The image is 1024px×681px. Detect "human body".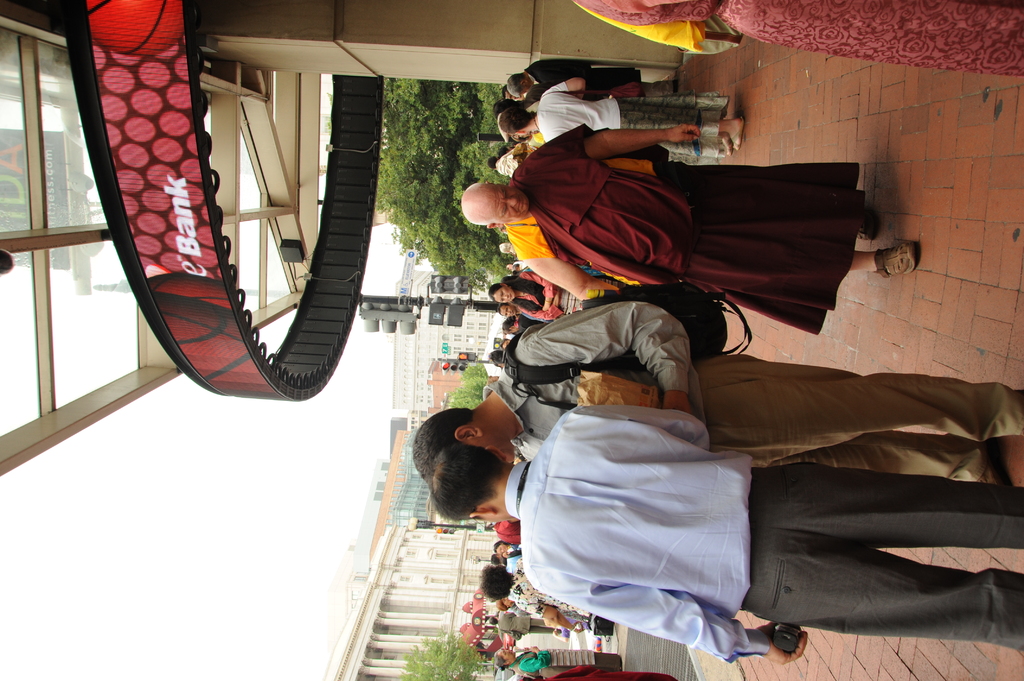
Detection: BBox(455, 121, 934, 341).
